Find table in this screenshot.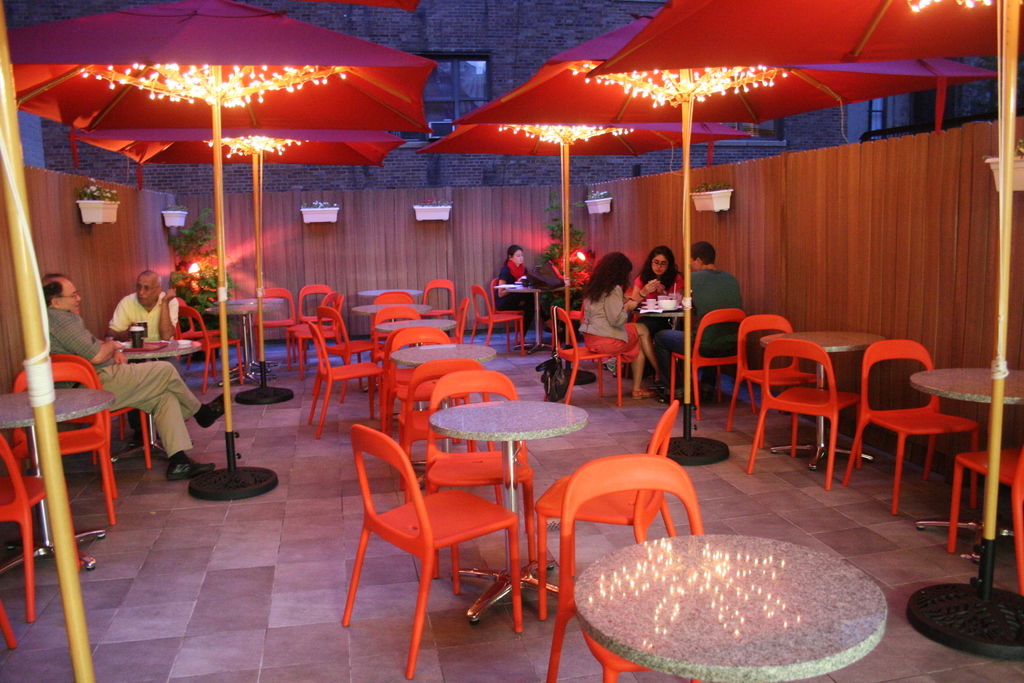
The bounding box for table is [390, 343, 493, 488].
